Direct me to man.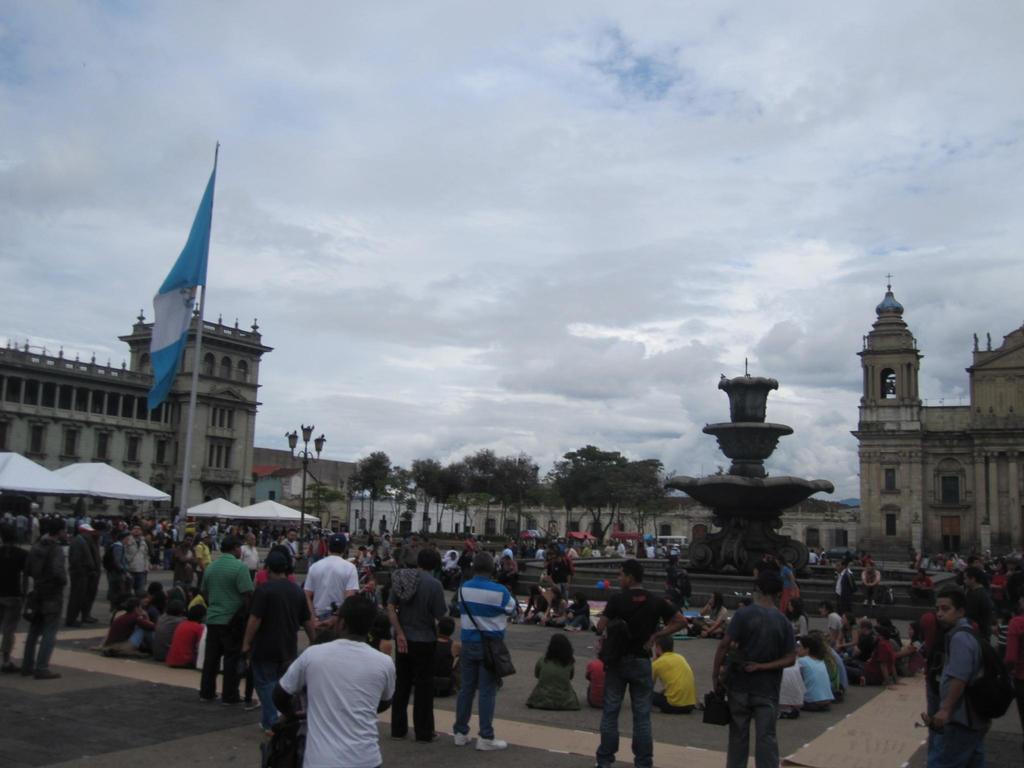
Direction: box=[124, 527, 148, 589].
